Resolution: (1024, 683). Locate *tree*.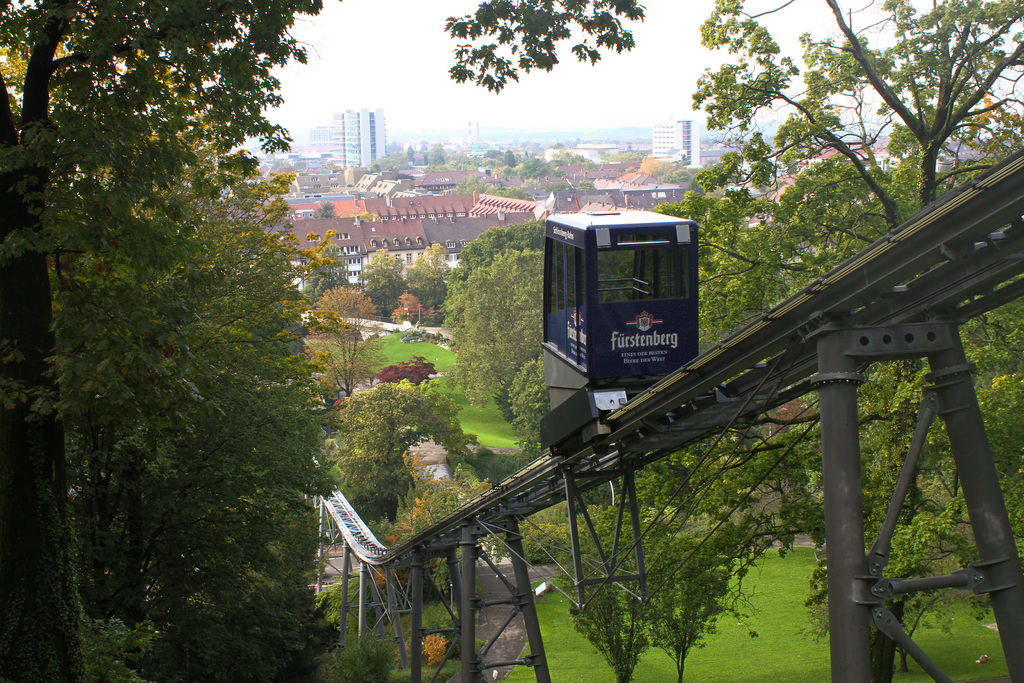
(left=507, top=181, right=523, bottom=201).
